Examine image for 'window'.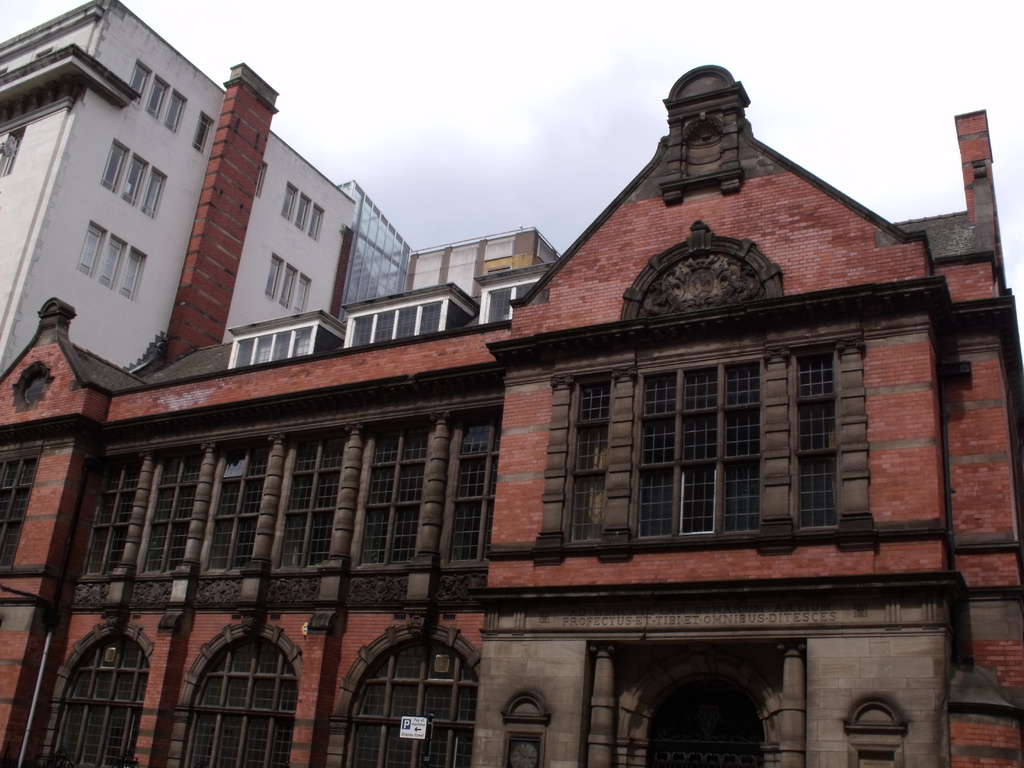
Examination result: {"x1": 75, "y1": 221, "x2": 108, "y2": 282}.
